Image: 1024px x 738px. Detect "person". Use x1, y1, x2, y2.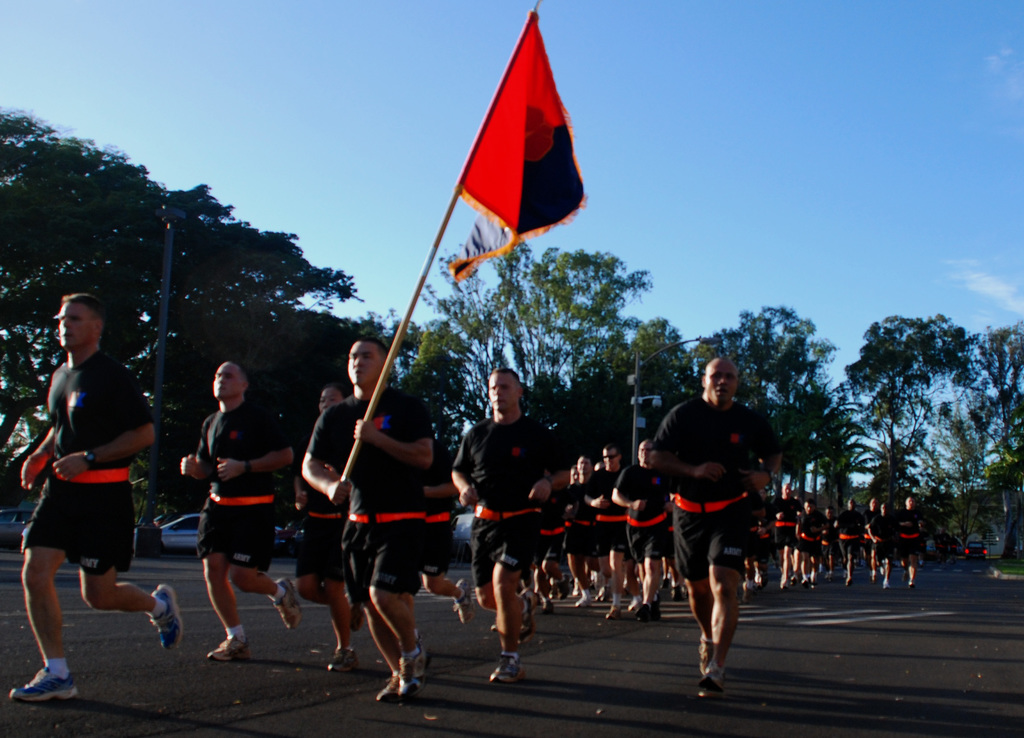
300, 336, 446, 697.
